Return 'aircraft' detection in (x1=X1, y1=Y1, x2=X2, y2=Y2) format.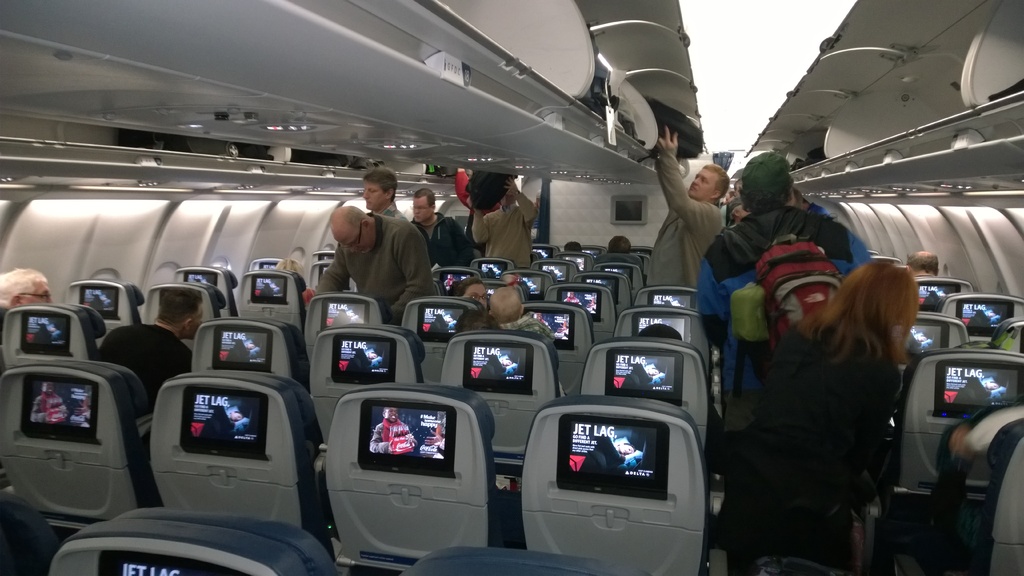
(x1=0, y1=0, x2=1023, y2=575).
